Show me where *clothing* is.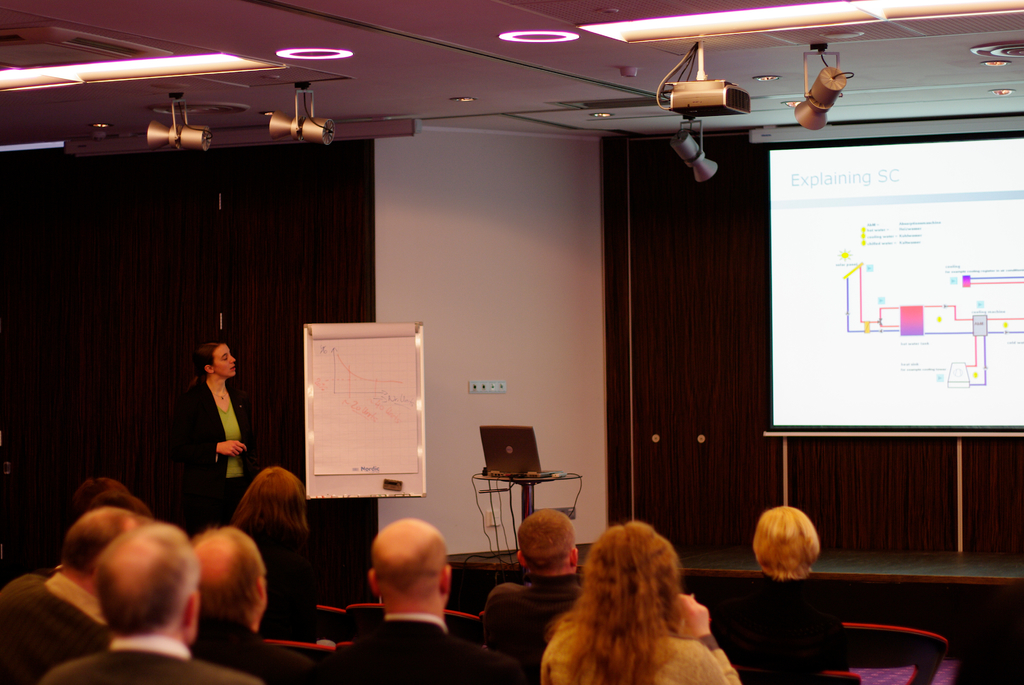
*clothing* is at x1=0, y1=583, x2=106, y2=684.
